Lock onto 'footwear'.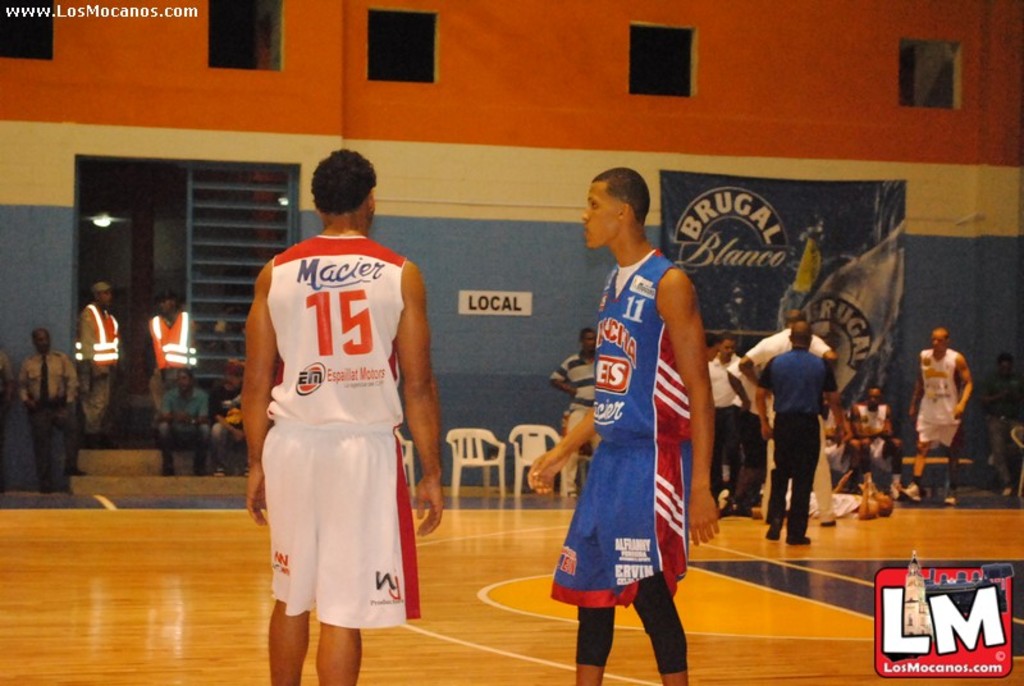
Locked: bbox=[790, 530, 815, 543].
